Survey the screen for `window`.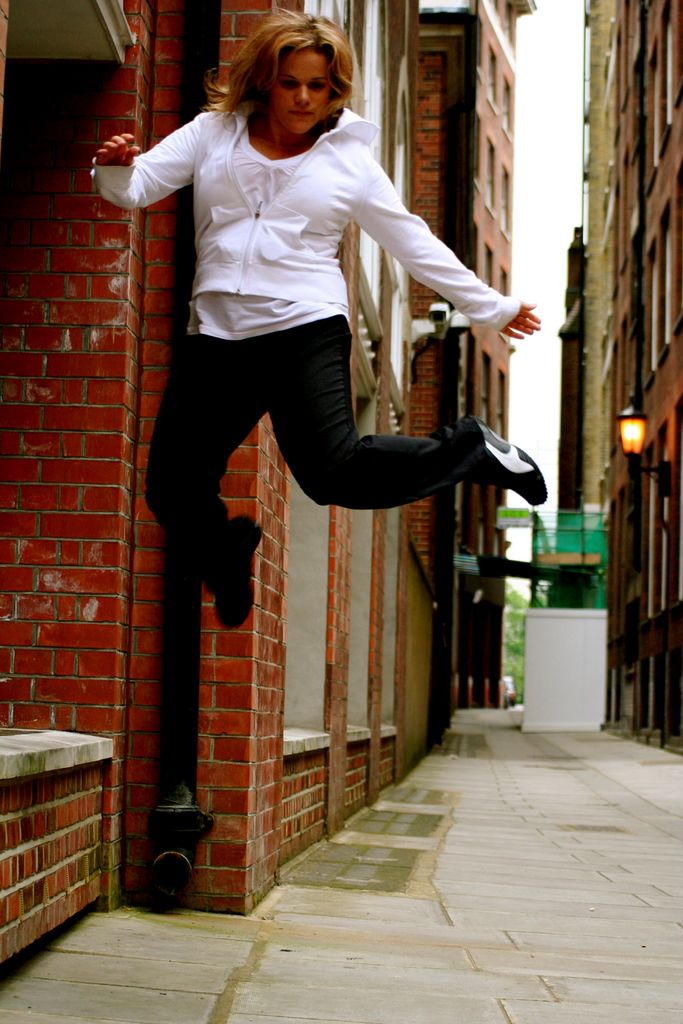
Survey found: 493,163,513,239.
